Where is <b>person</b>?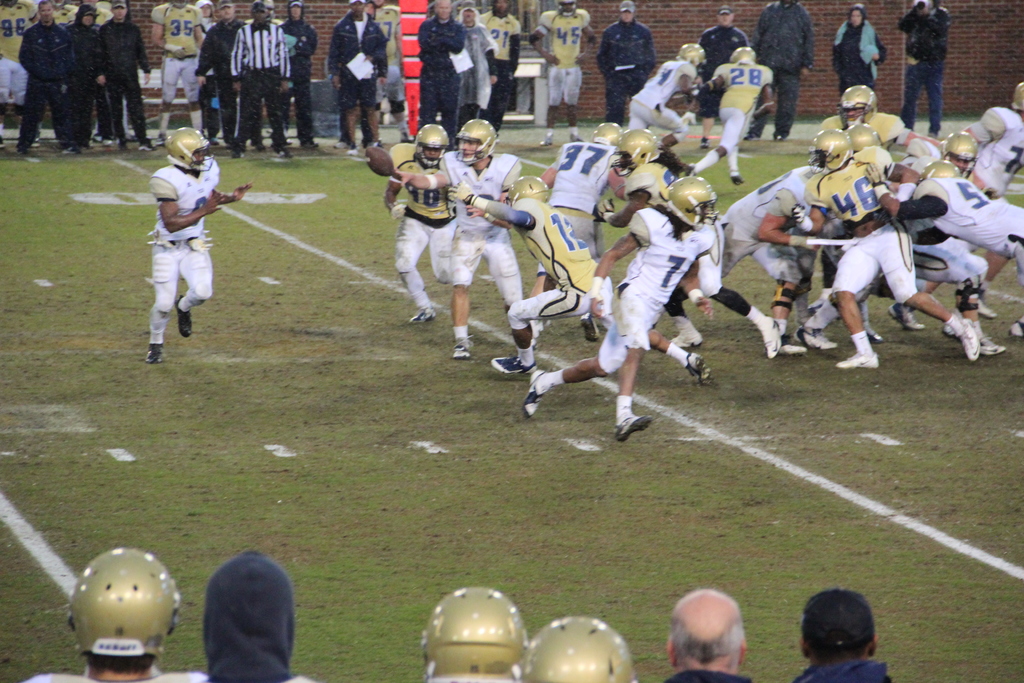
box=[514, 614, 634, 680].
